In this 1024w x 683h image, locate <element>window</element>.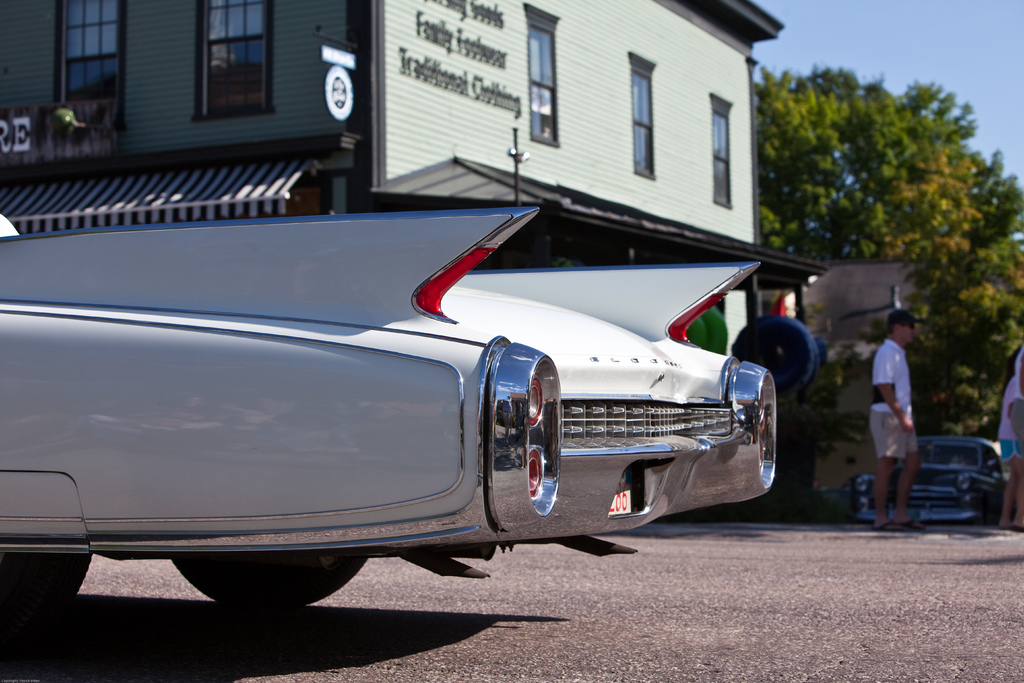
Bounding box: [left=529, top=11, right=561, bottom=145].
